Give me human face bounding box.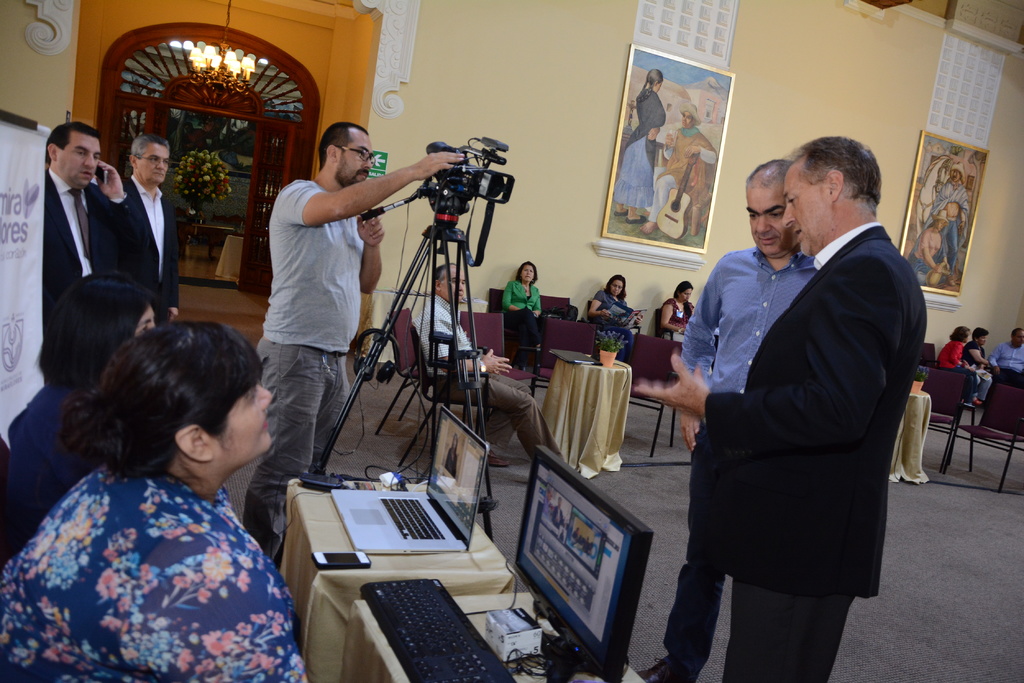
138/149/167/181.
